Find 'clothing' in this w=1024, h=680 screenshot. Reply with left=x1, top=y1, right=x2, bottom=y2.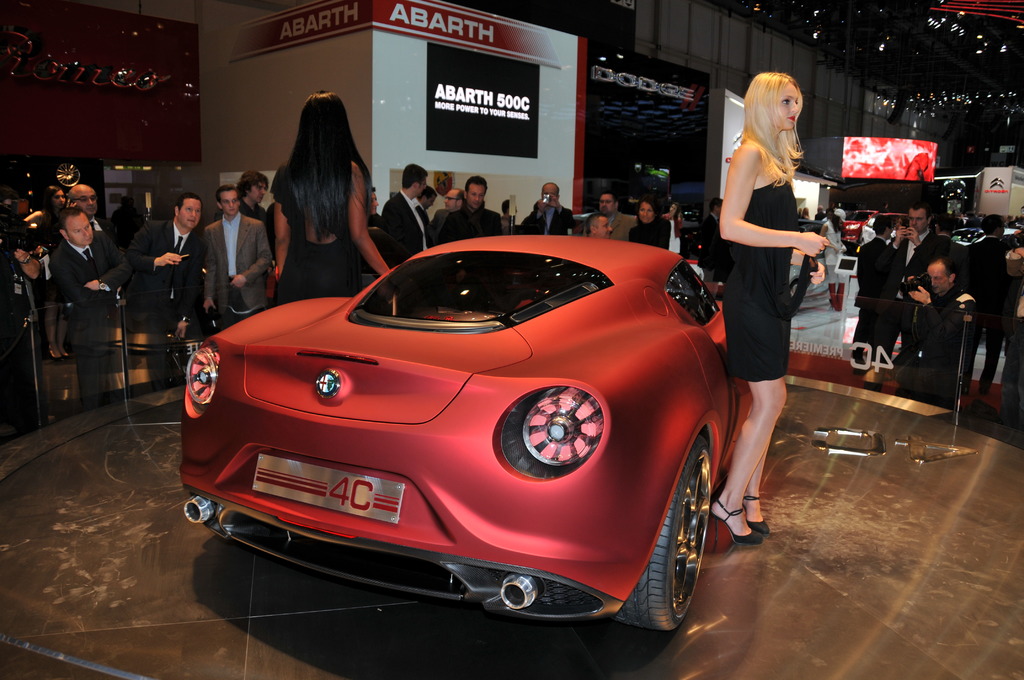
left=887, top=230, right=940, bottom=340.
